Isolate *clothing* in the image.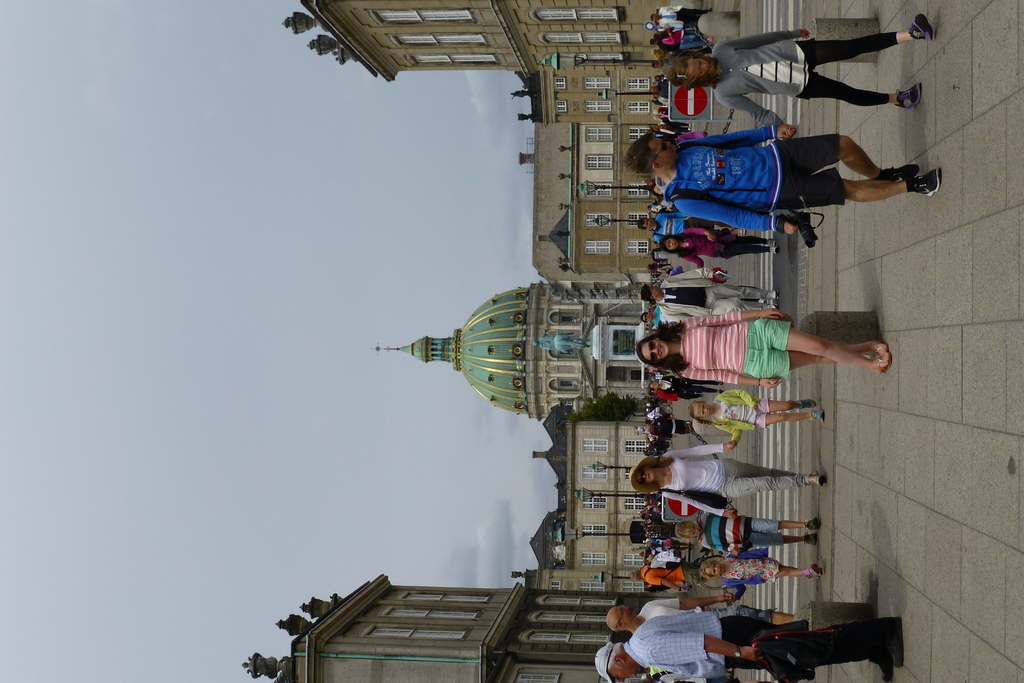
Isolated region: 719 546 772 584.
